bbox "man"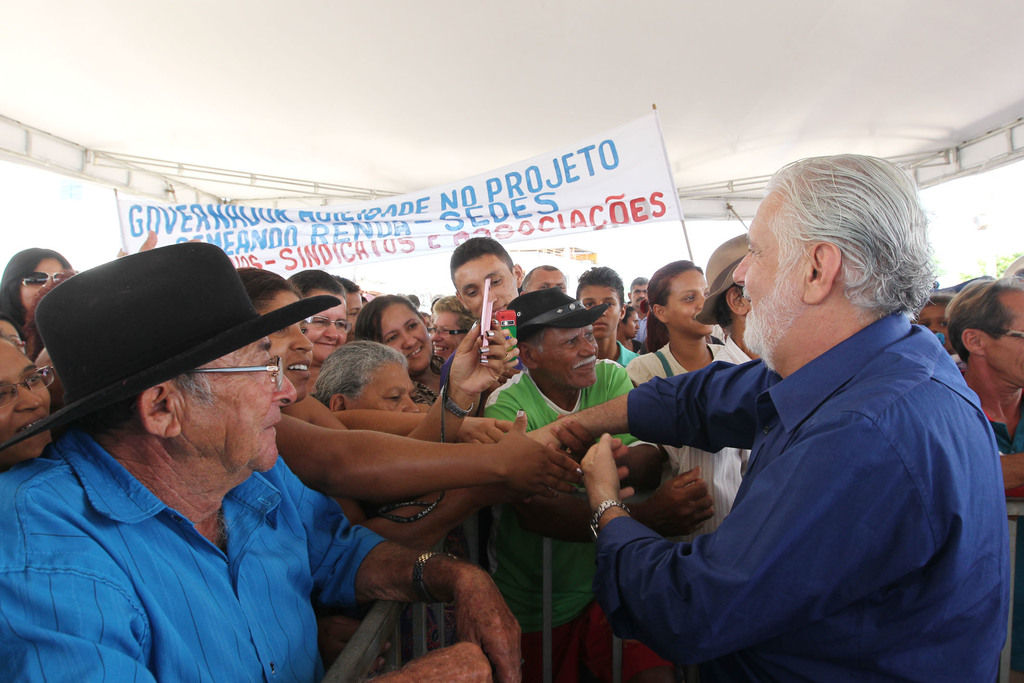
[518, 144, 1014, 682]
